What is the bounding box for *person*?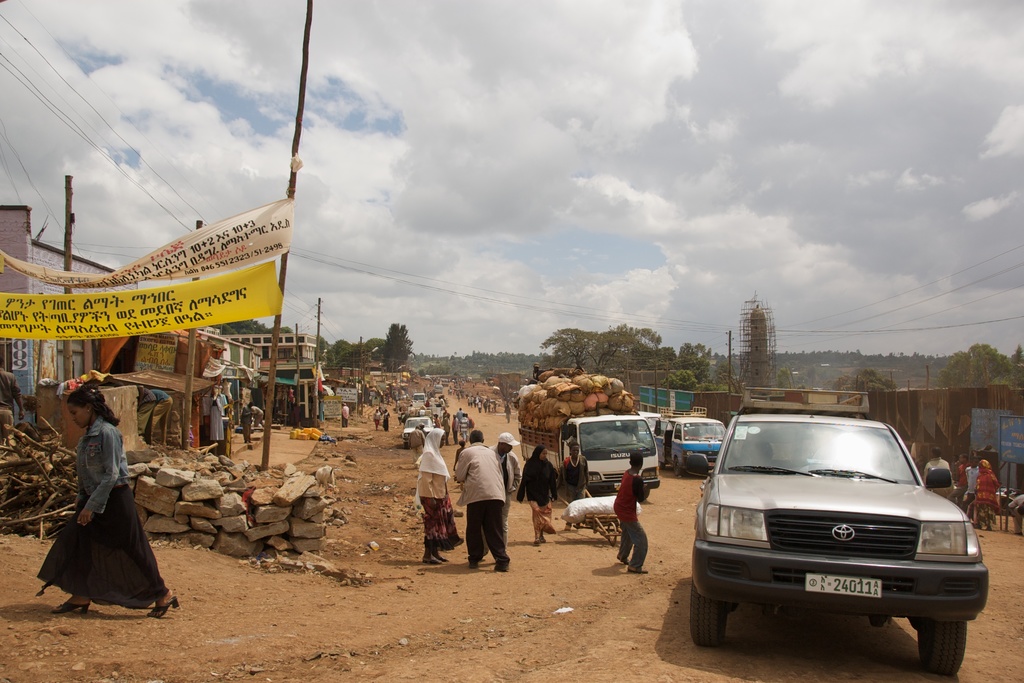
x1=914, y1=448, x2=961, y2=500.
